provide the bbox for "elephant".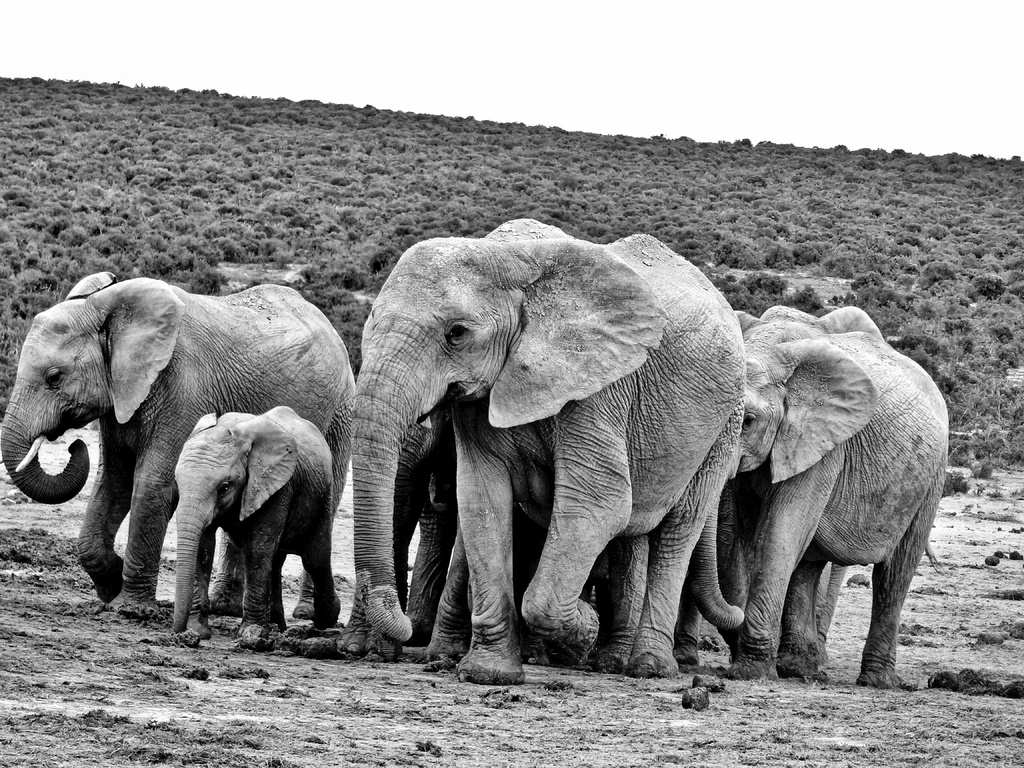
(164,405,342,651).
